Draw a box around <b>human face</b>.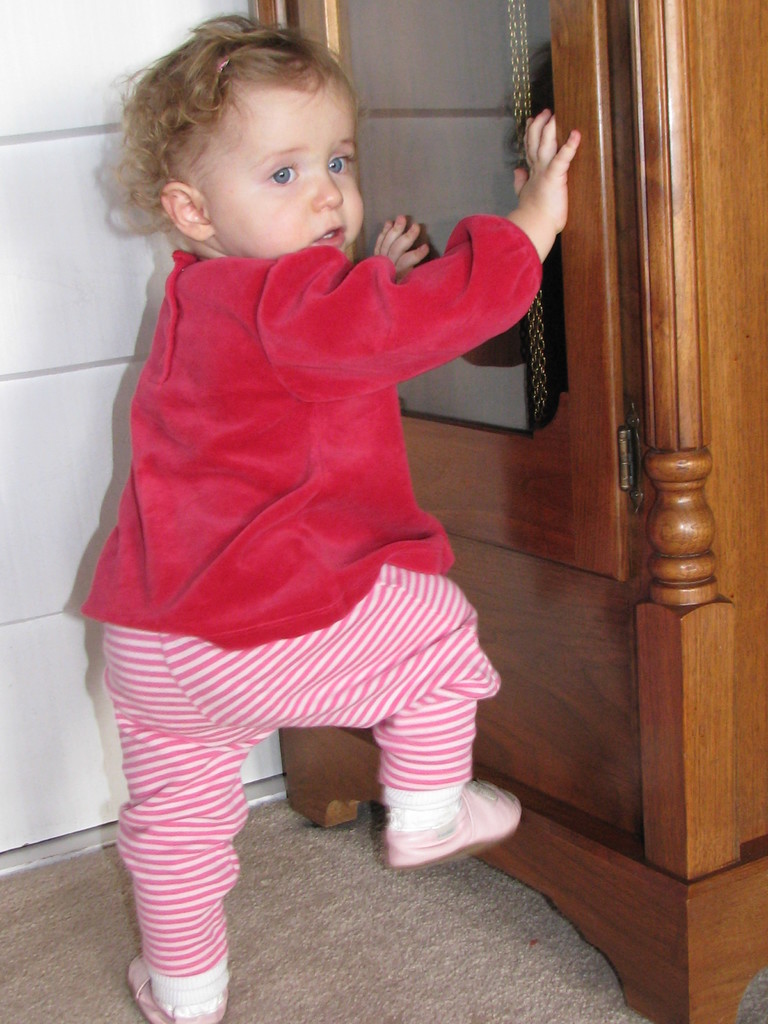
crop(207, 78, 364, 256).
